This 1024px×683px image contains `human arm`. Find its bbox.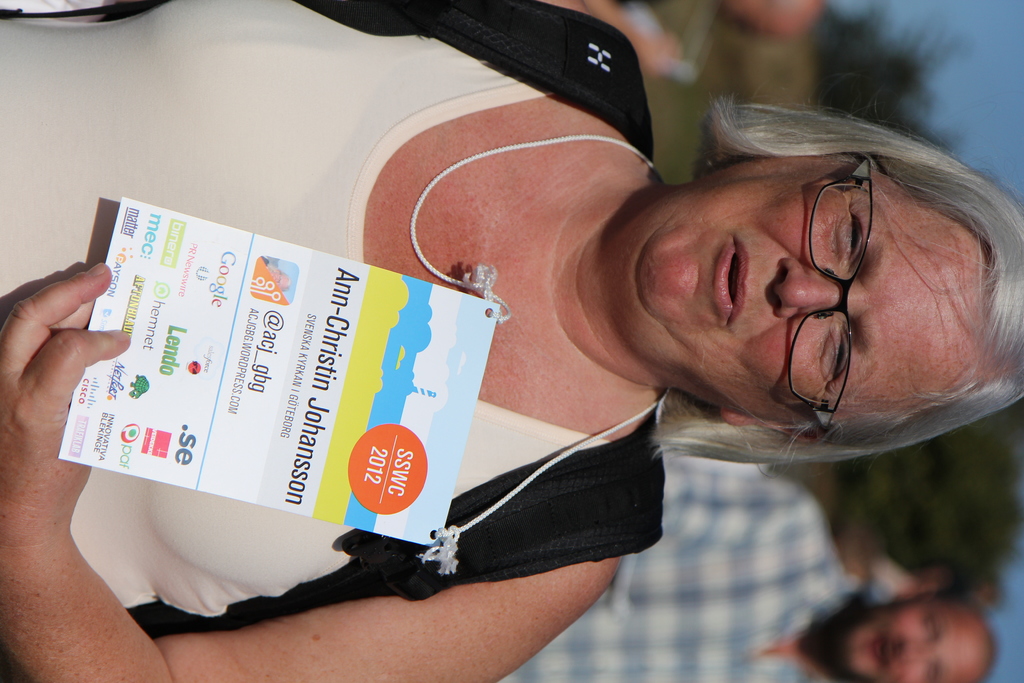
pyautogui.locateOnScreen(597, 0, 666, 119).
